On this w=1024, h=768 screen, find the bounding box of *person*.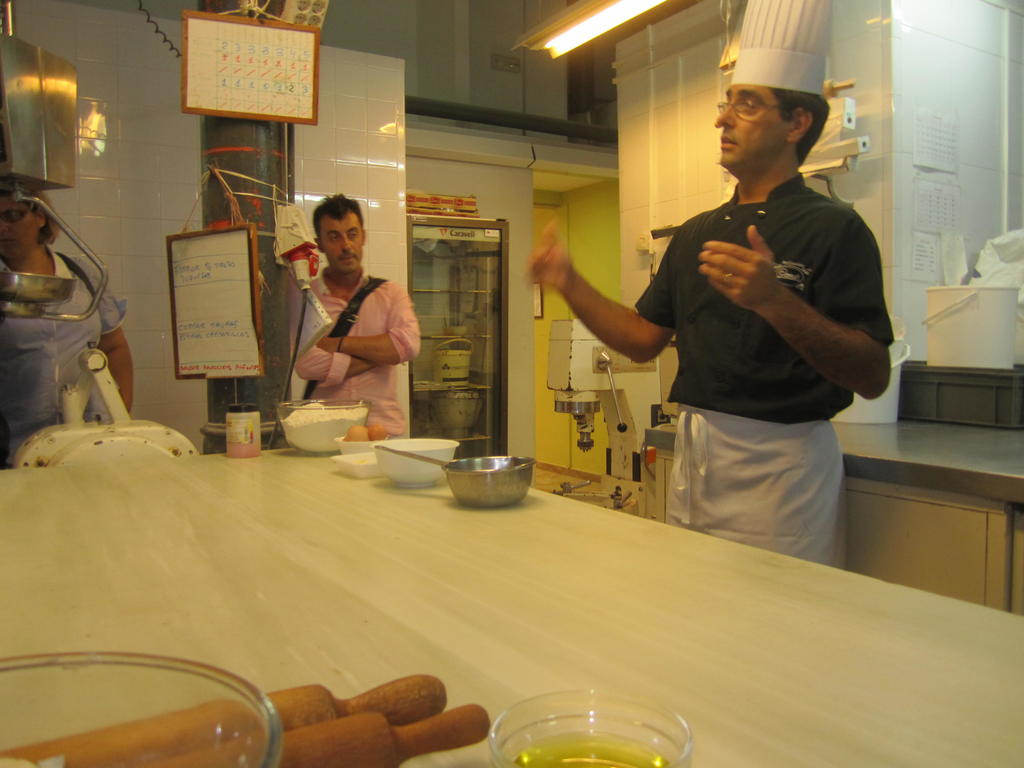
Bounding box: select_region(261, 190, 405, 446).
